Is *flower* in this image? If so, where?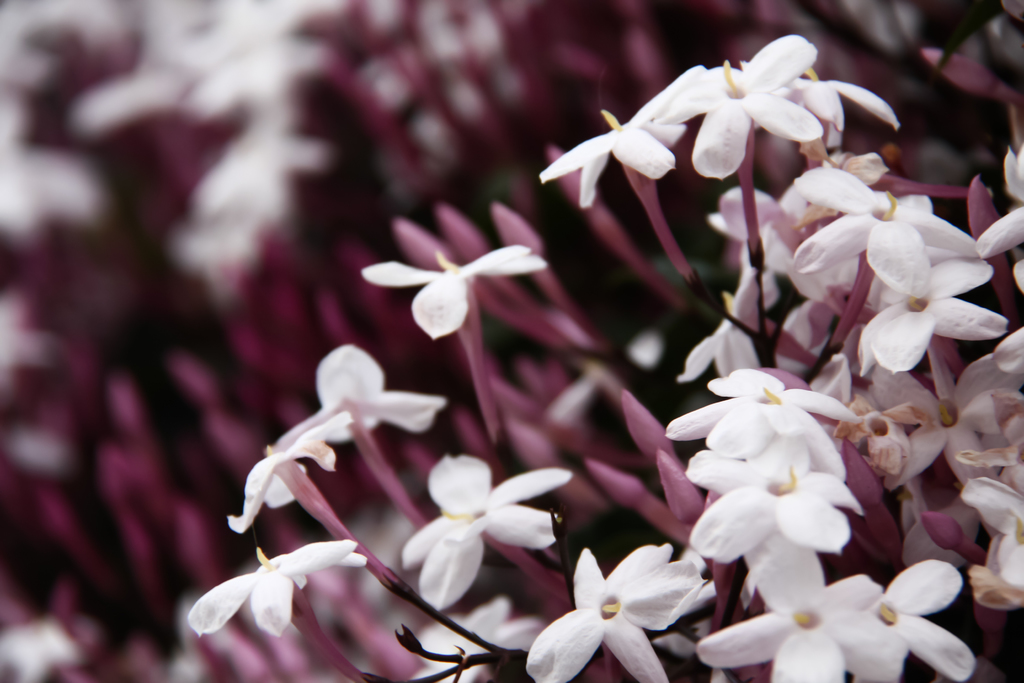
Yes, at (186, 536, 367, 639).
